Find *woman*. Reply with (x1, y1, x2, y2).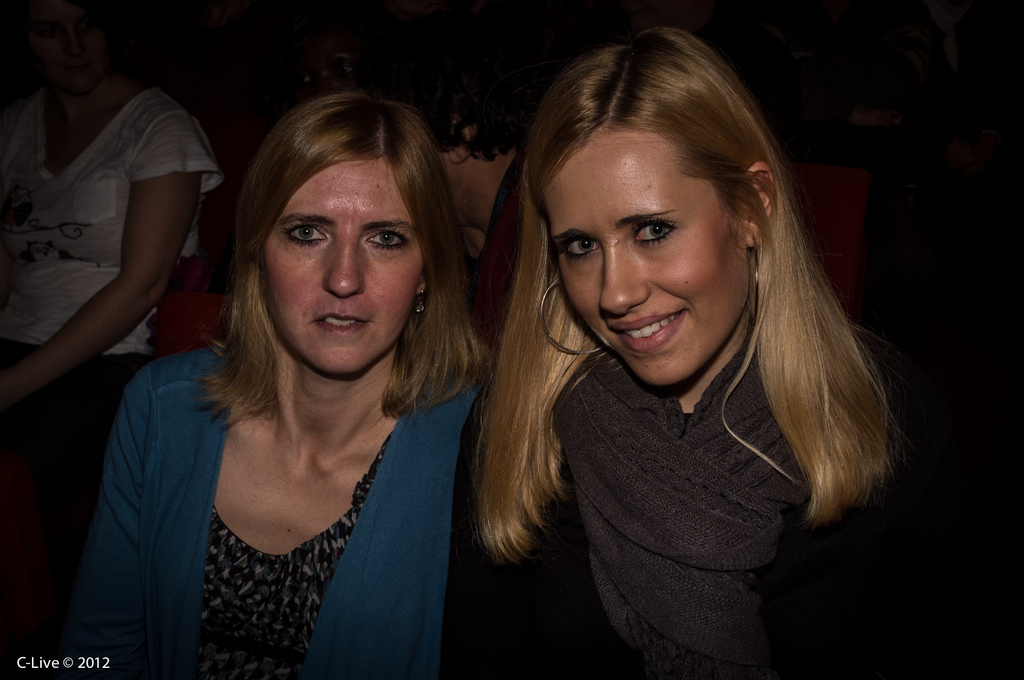
(74, 74, 525, 677).
